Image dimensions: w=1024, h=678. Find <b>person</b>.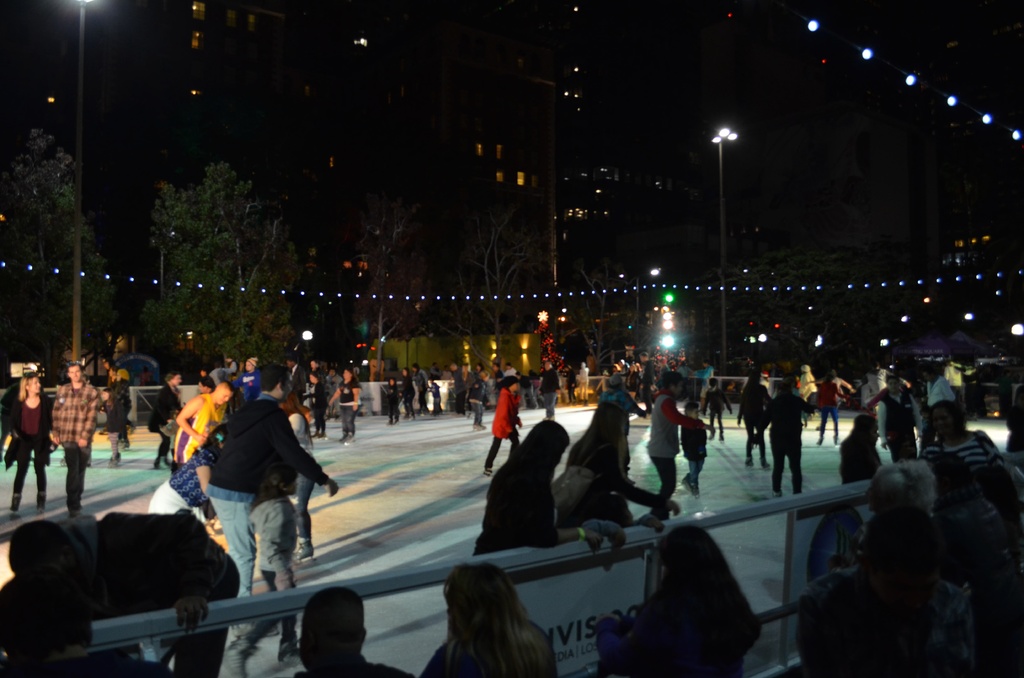
477, 426, 617, 556.
